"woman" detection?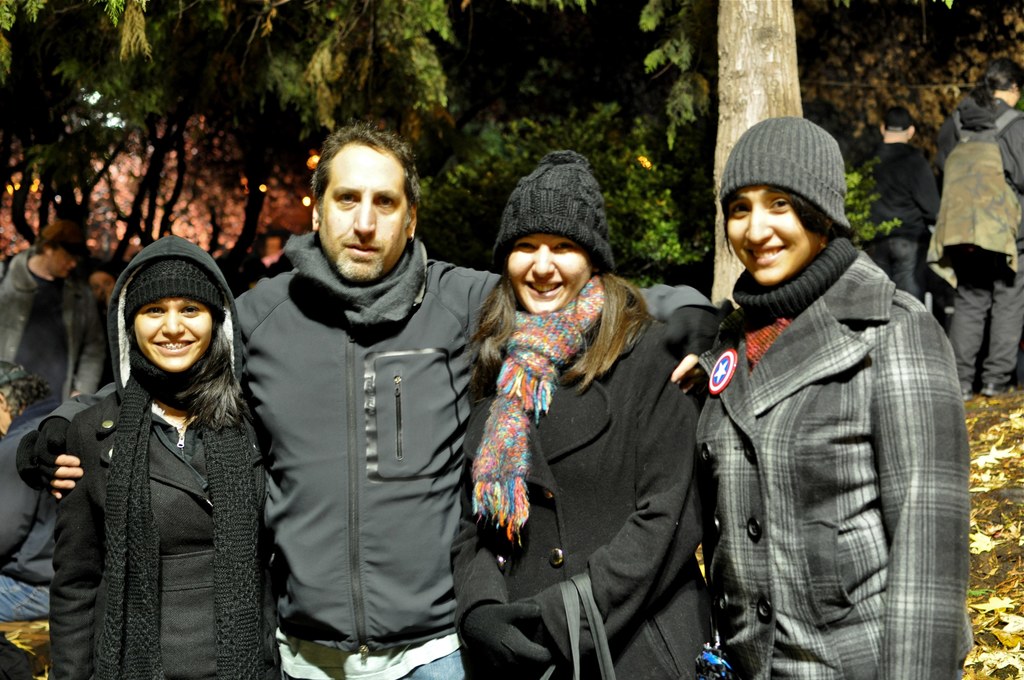
{"left": 454, "top": 151, "right": 726, "bottom": 679}
